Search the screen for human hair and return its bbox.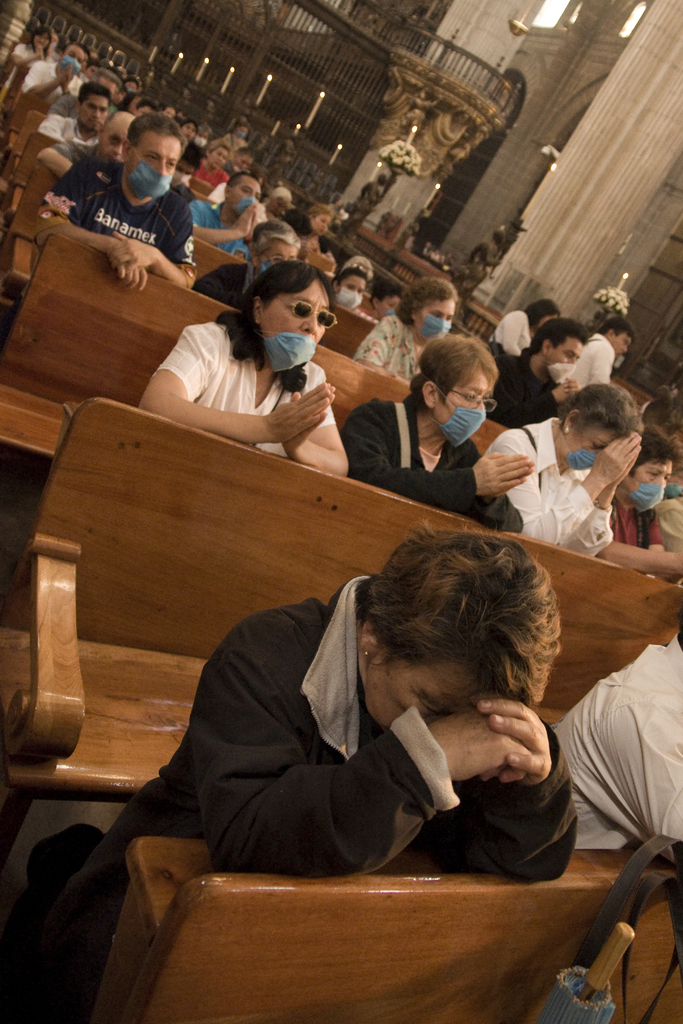
Found: BBox(369, 275, 399, 309).
